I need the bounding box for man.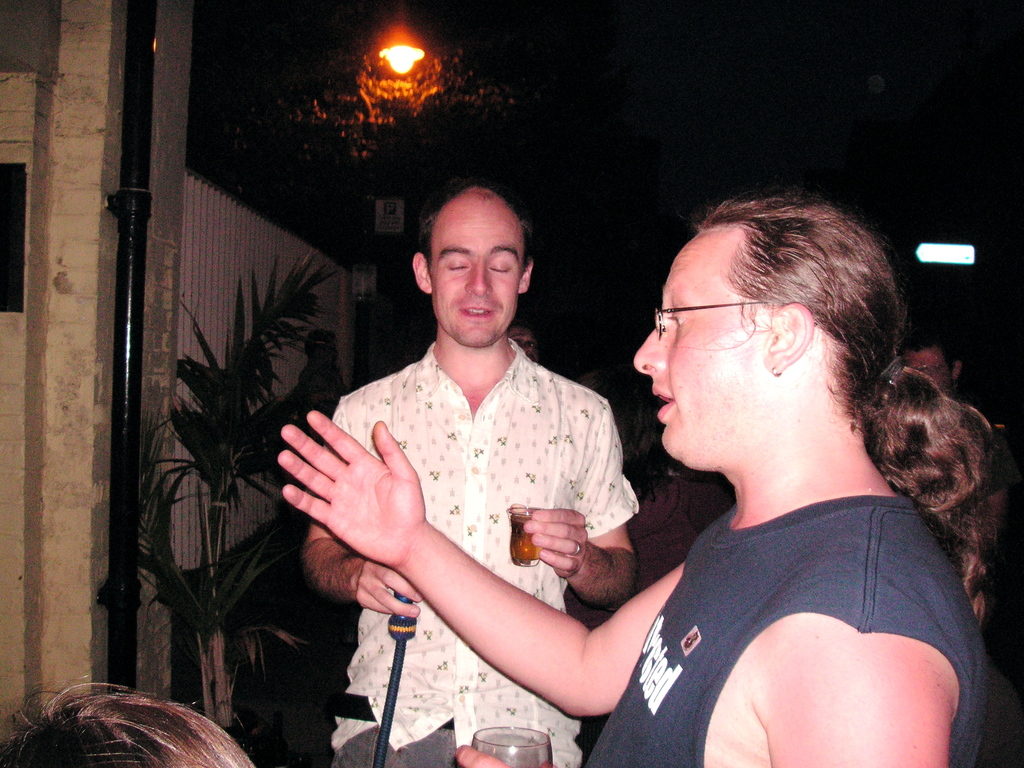
Here it is: [280,191,992,767].
